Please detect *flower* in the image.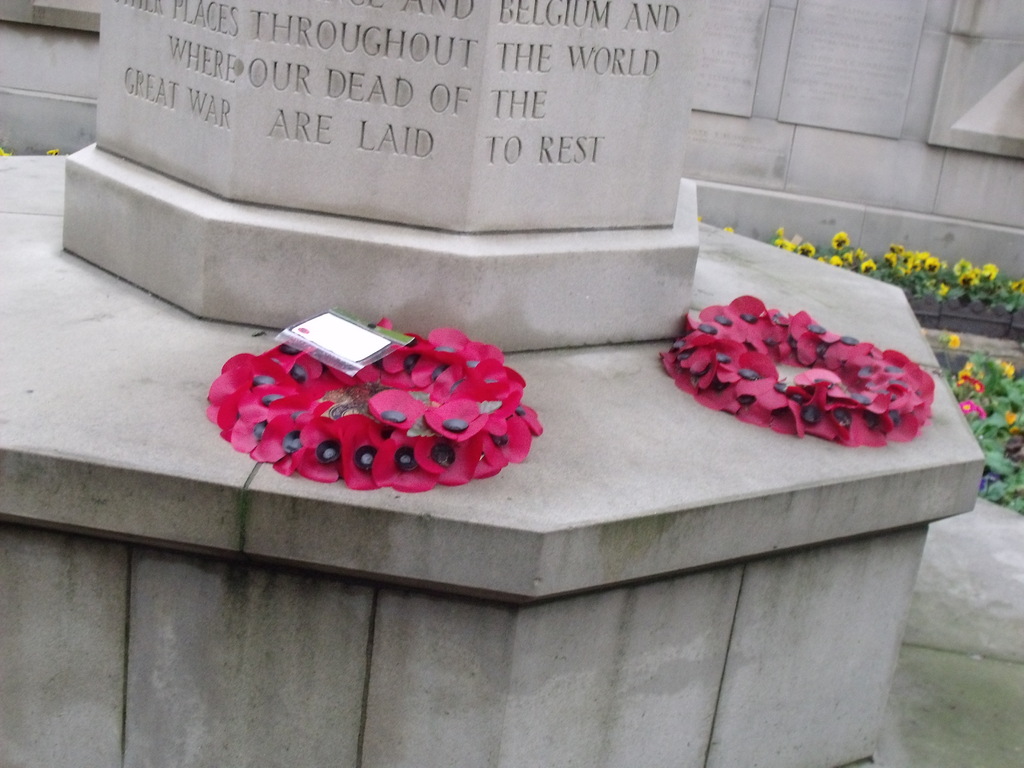
box(959, 373, 970, 387).
